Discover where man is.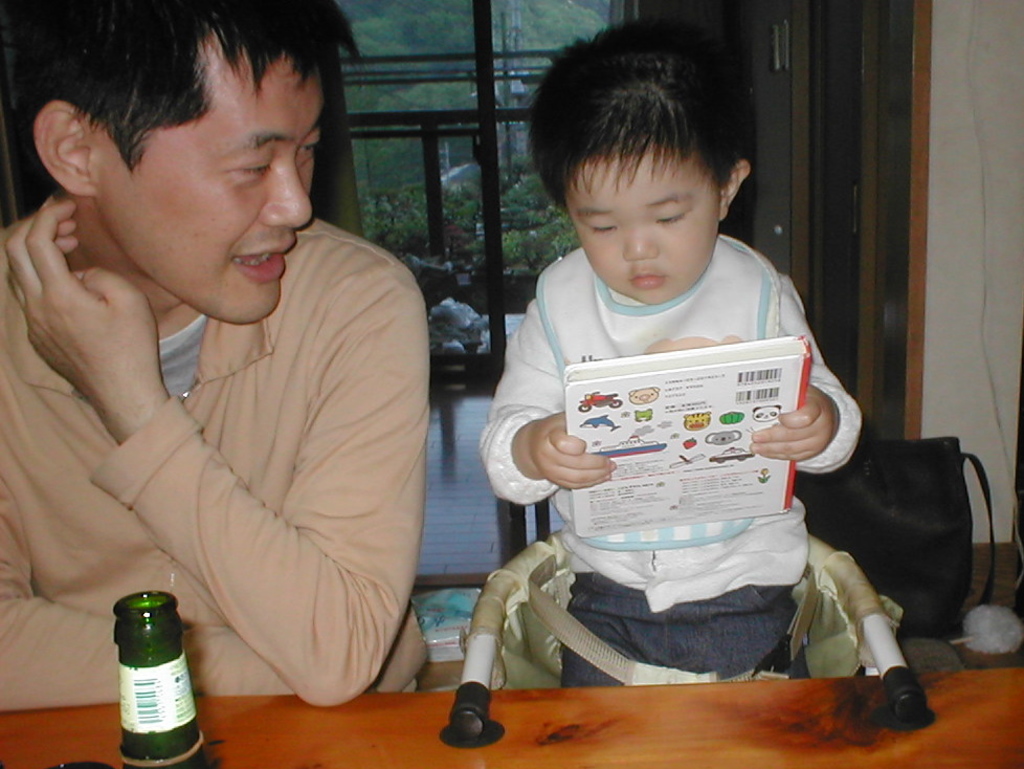
Discovered at <box>10,20,484,733</box>.
